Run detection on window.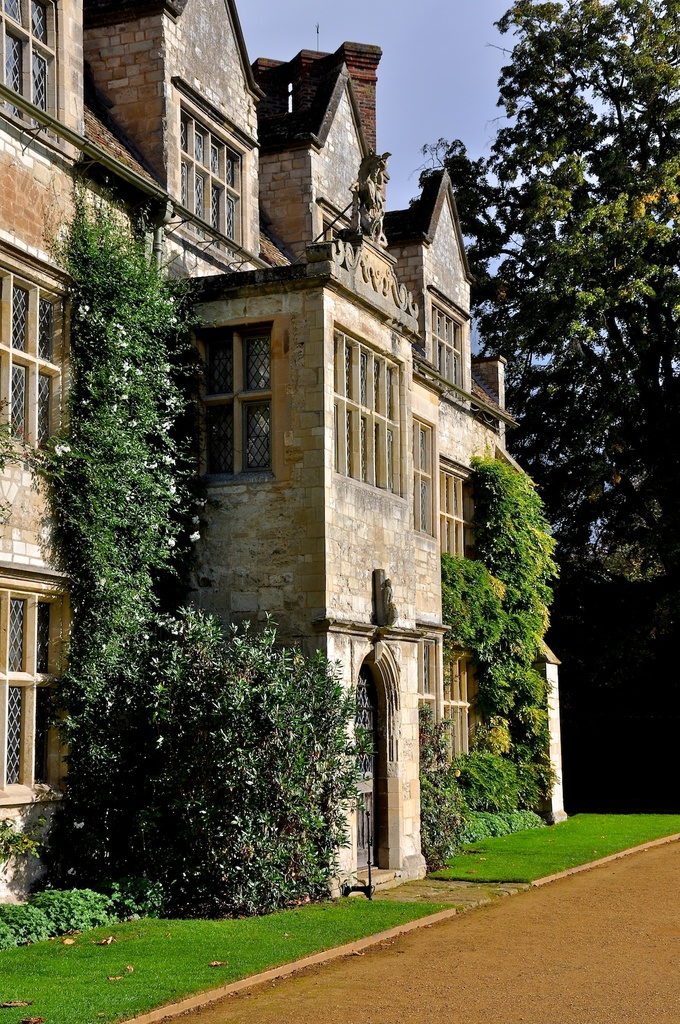
Result: crop(443, 651, 477, 768).
